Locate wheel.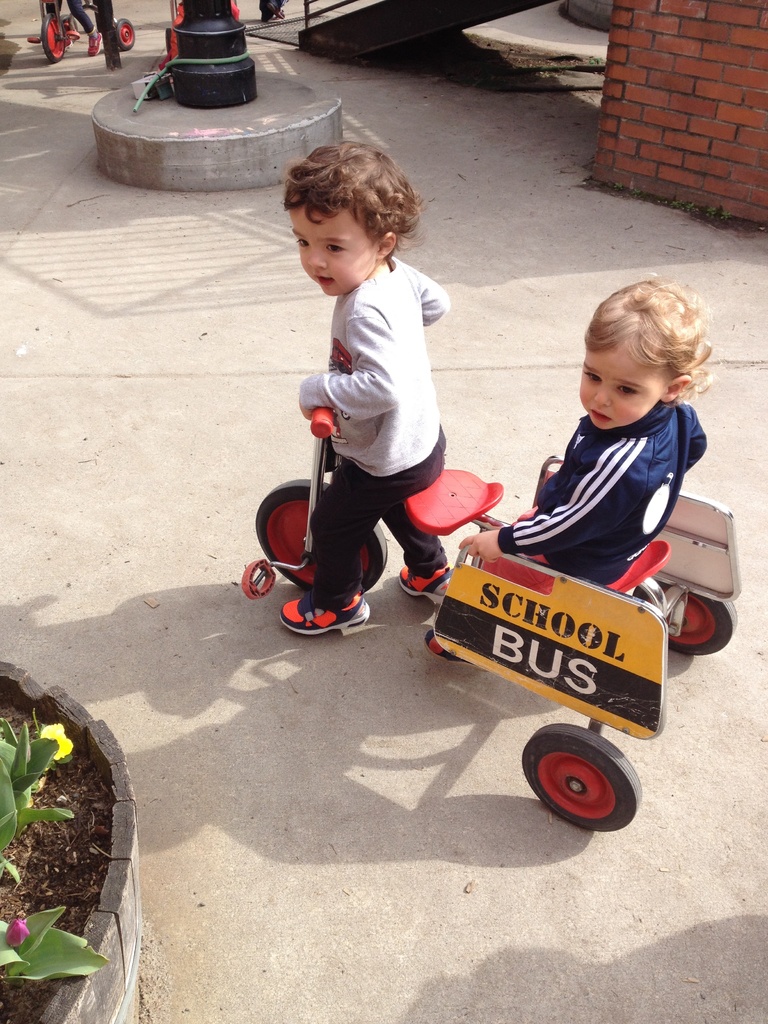
Bounding box: bbox=[115, 19, 136, 50].
